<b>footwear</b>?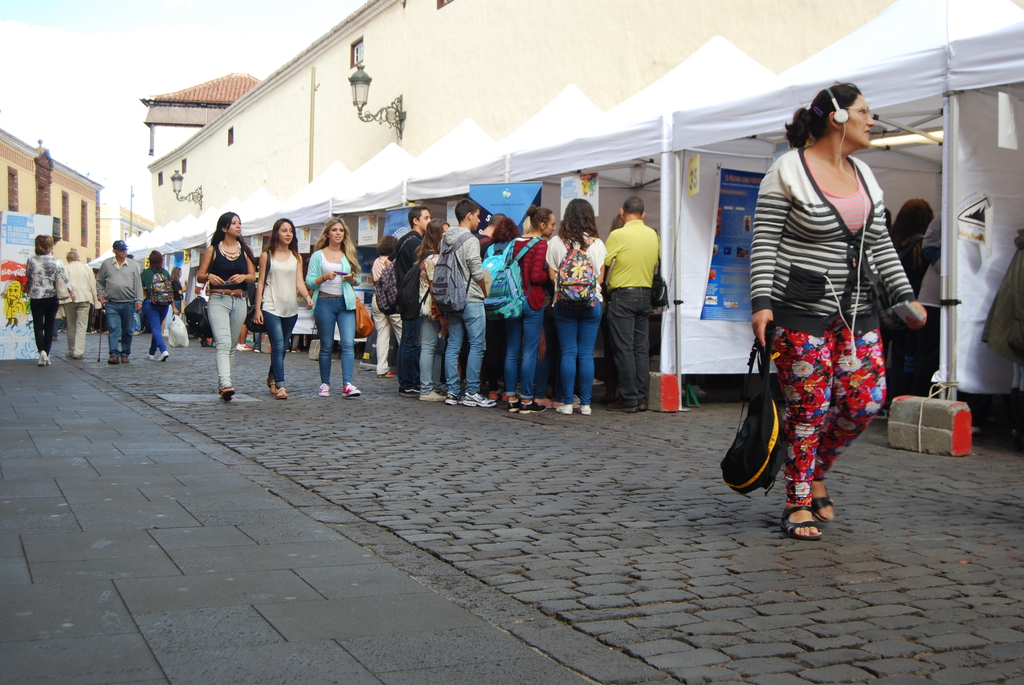
x1=447 y1=393 x2=461 y2=406
